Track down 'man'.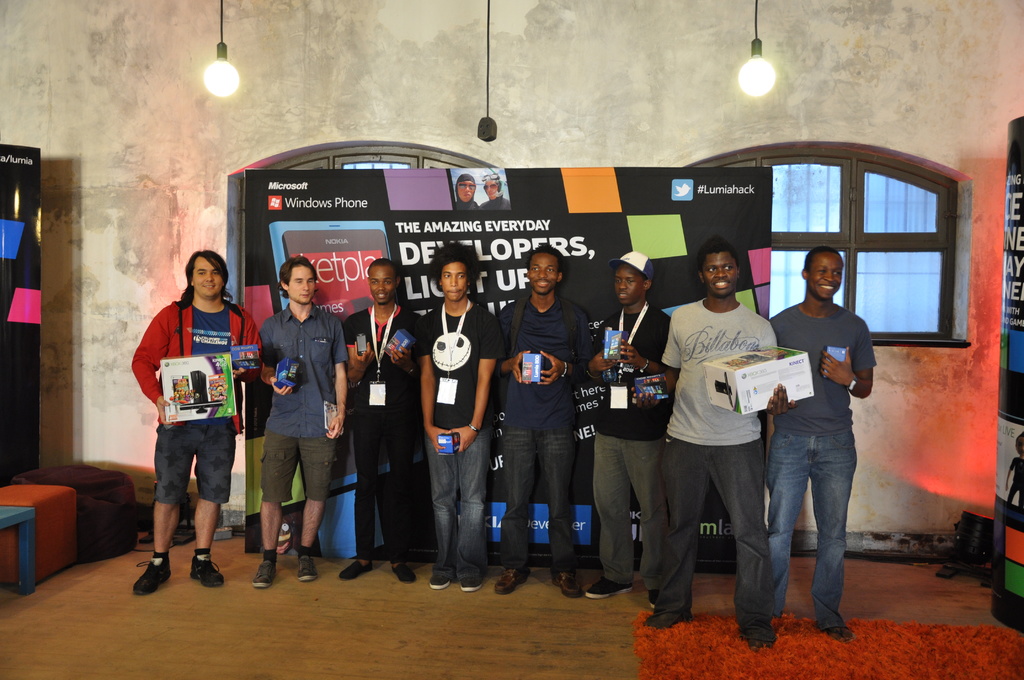
Tracked to (left=137, top=250, right=263, bottom=596).
